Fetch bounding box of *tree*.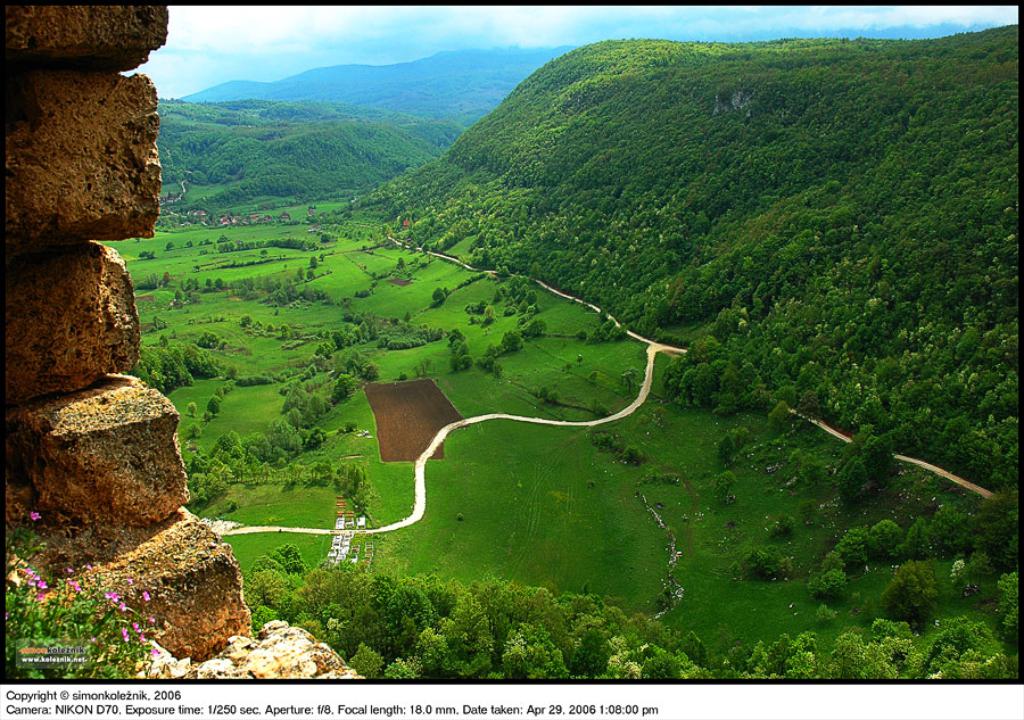
Bbox: <region>870, 518, 903, 557</region>.
